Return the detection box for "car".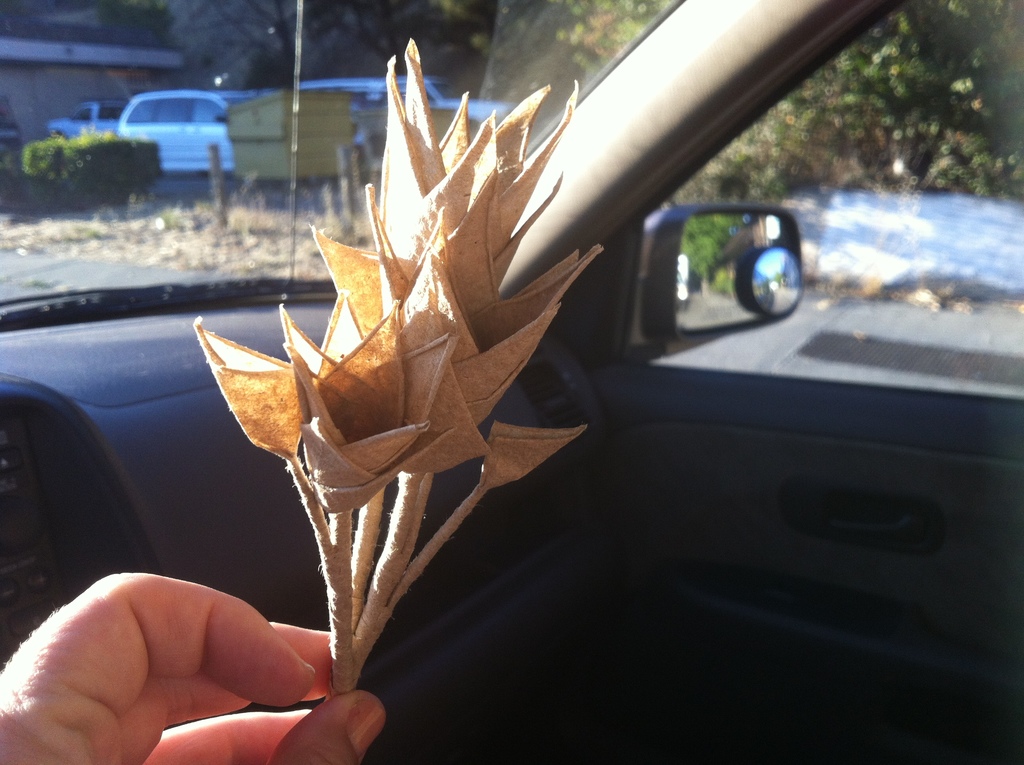
region(45, 99, 131, 136).
